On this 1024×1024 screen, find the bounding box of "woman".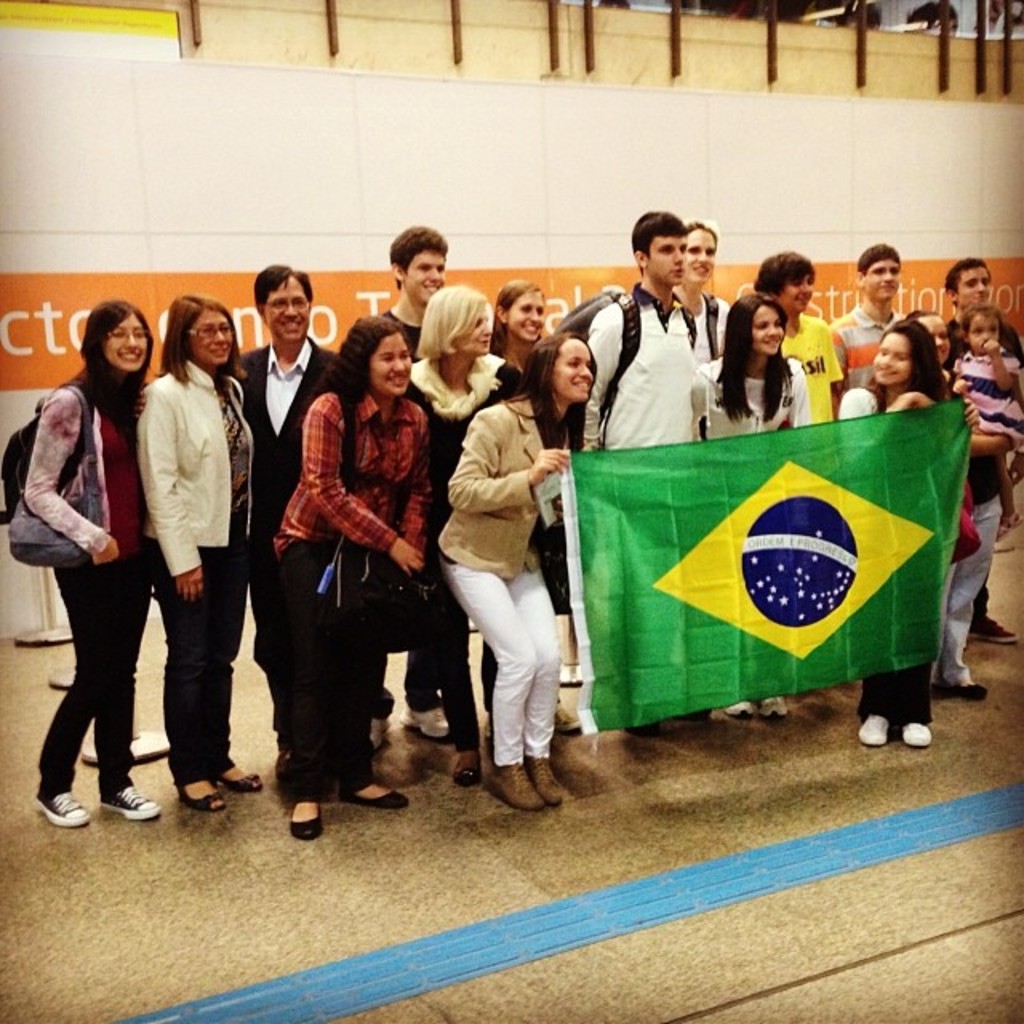
Bounding box: 259,298,427,802.
